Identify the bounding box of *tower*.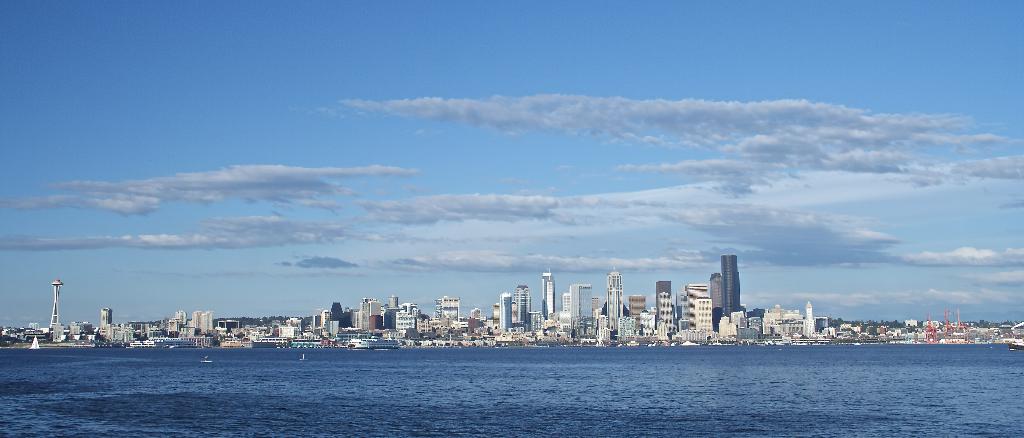
[650,284,677,342].
